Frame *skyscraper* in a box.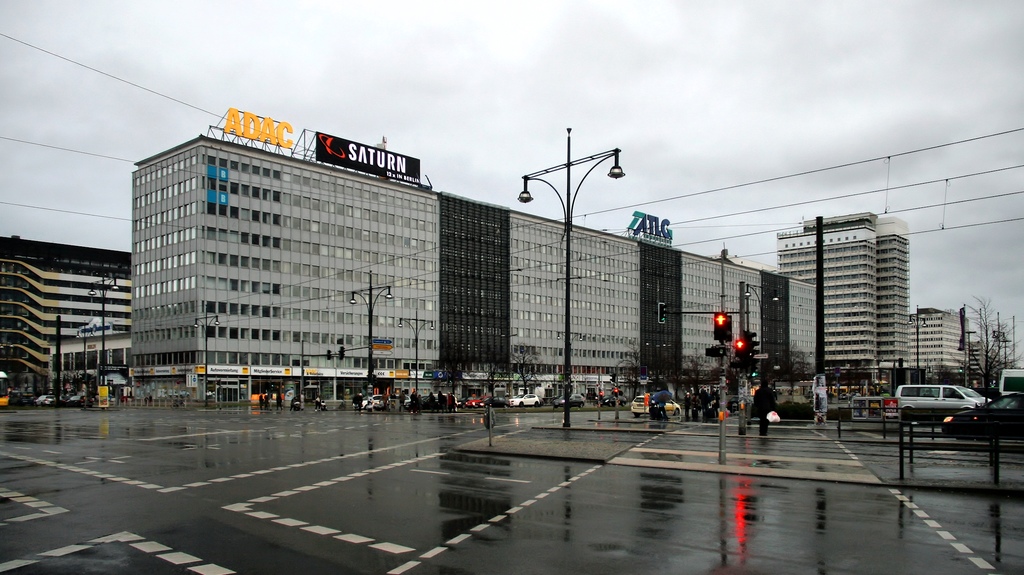
0,232,120,419.
